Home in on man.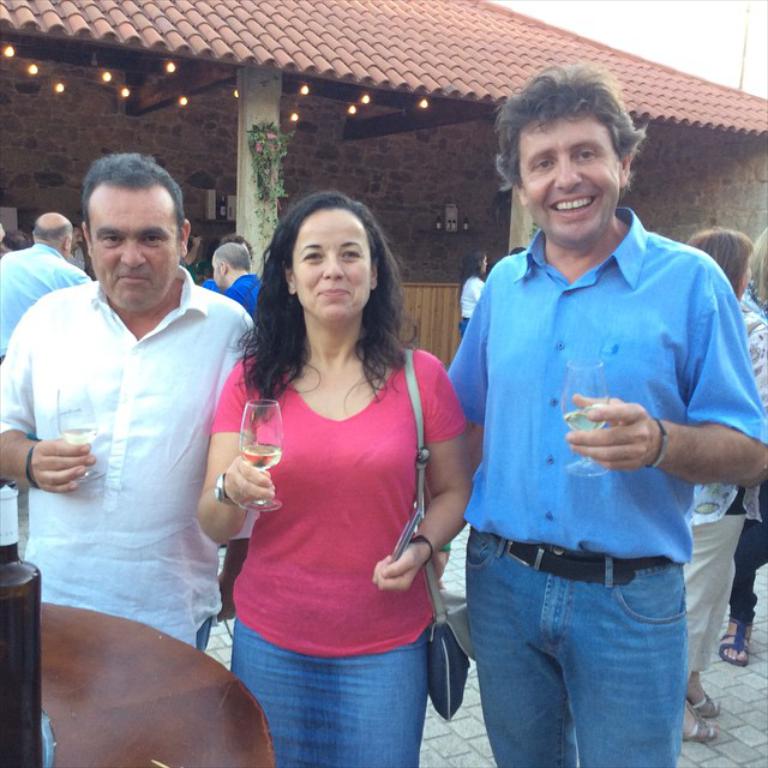
Homed in at detection(0, 215, 95, 366).
